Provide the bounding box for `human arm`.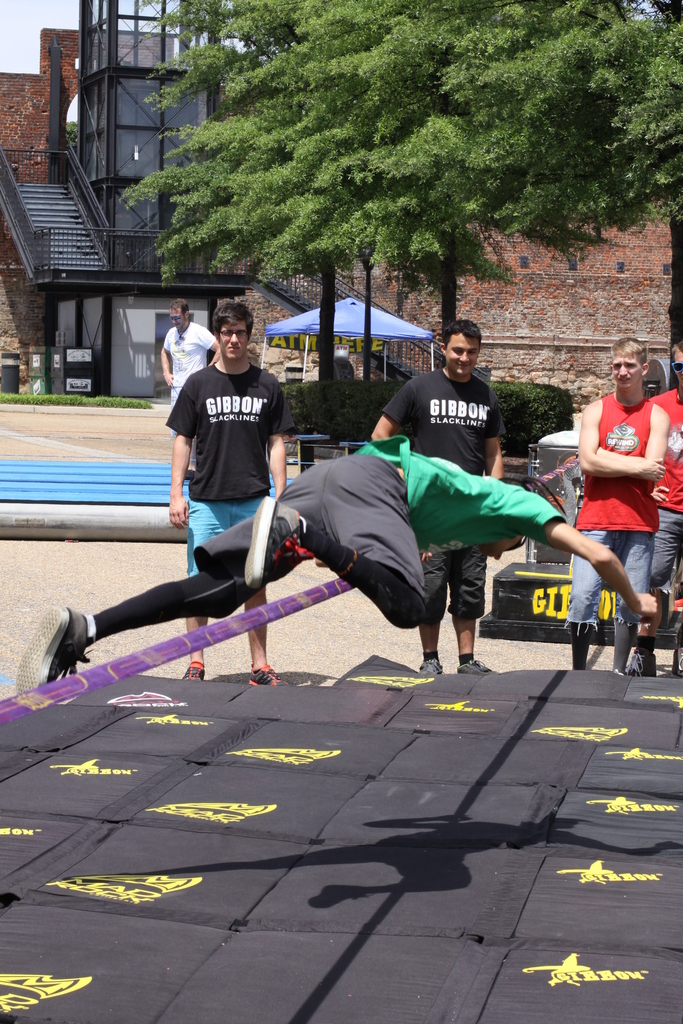
513, 493, 654, 636.
